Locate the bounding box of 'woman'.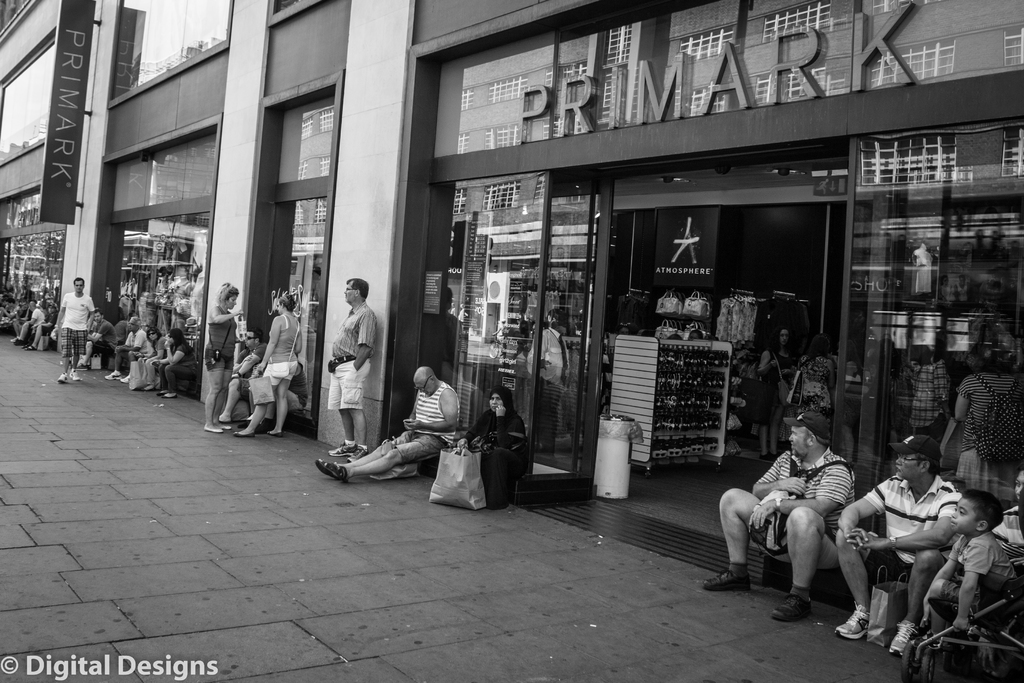
Bounding box: {"left": 977, "top": 318, "right": 1023, "bottom": 502}.
